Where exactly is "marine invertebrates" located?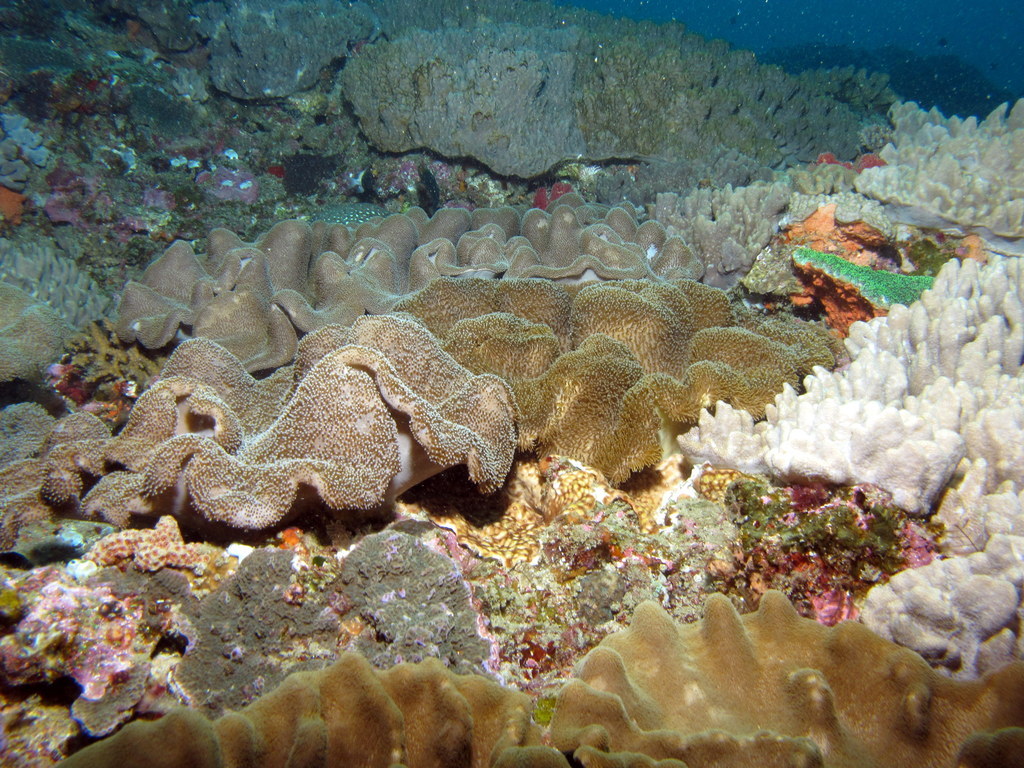
Its bounding box is [x1=813, y1=82, x2=1021, y2=237].
